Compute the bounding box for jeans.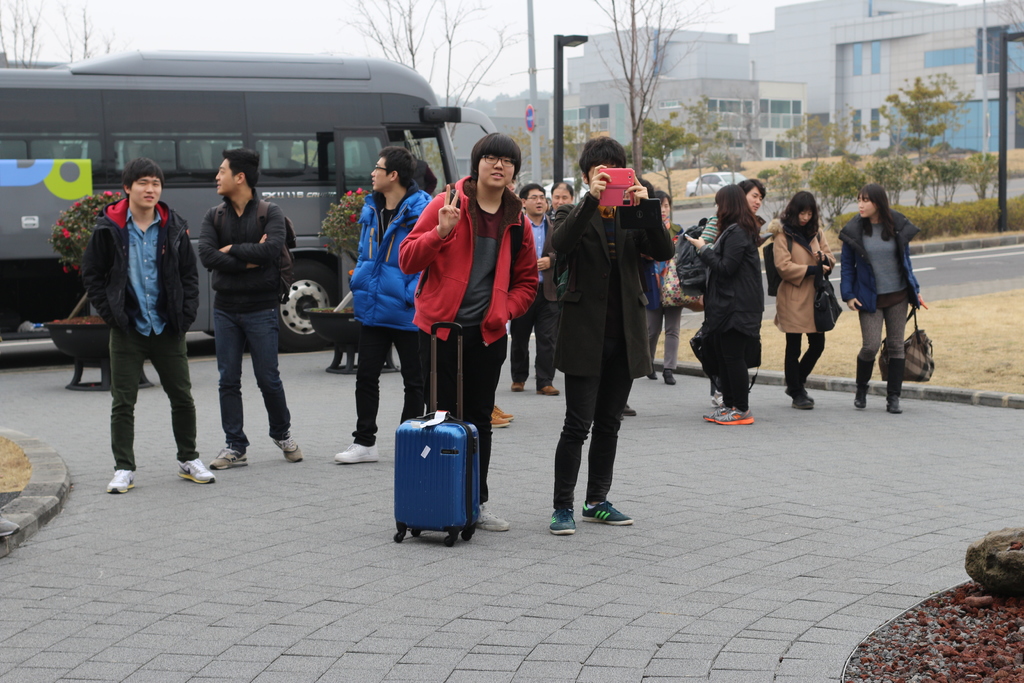
548/333/630/512.
